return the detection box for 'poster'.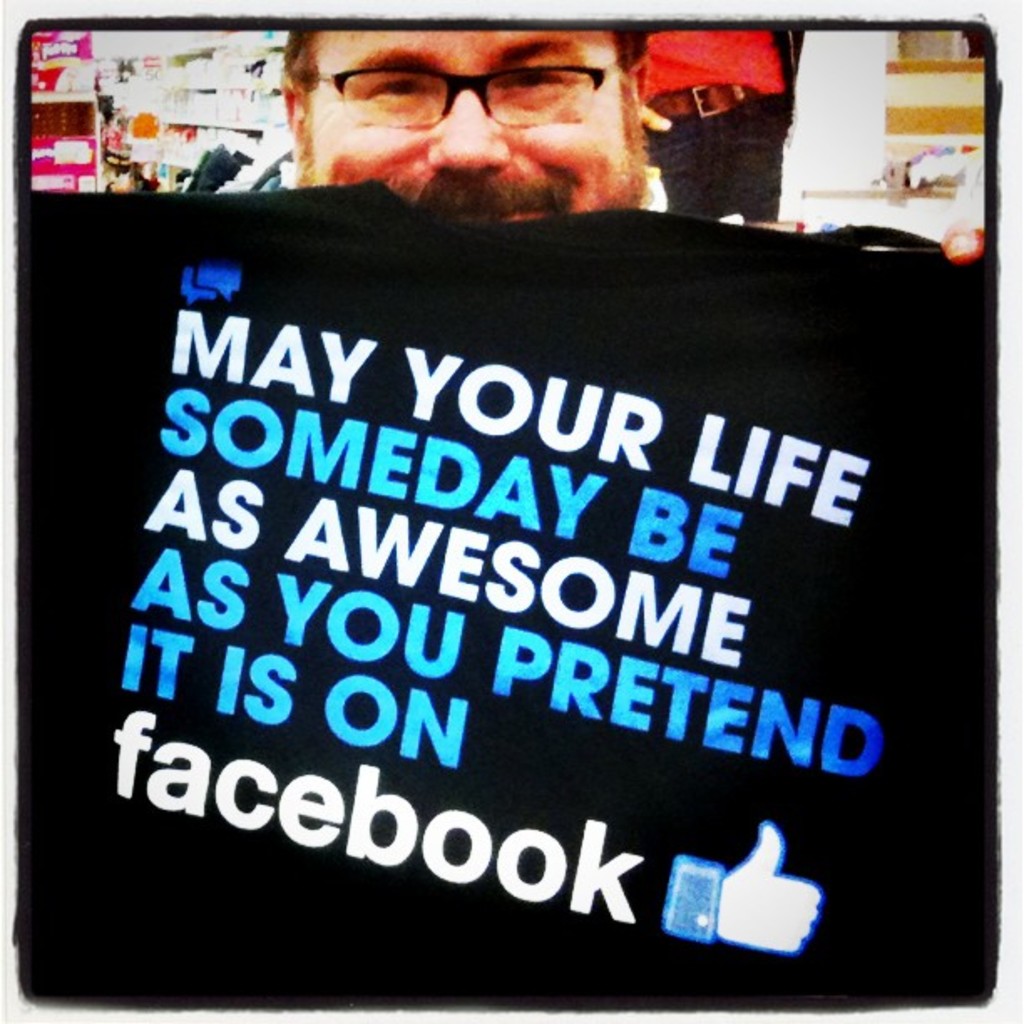
<bbox>0, 2, 1022, 1022</bbox>.
